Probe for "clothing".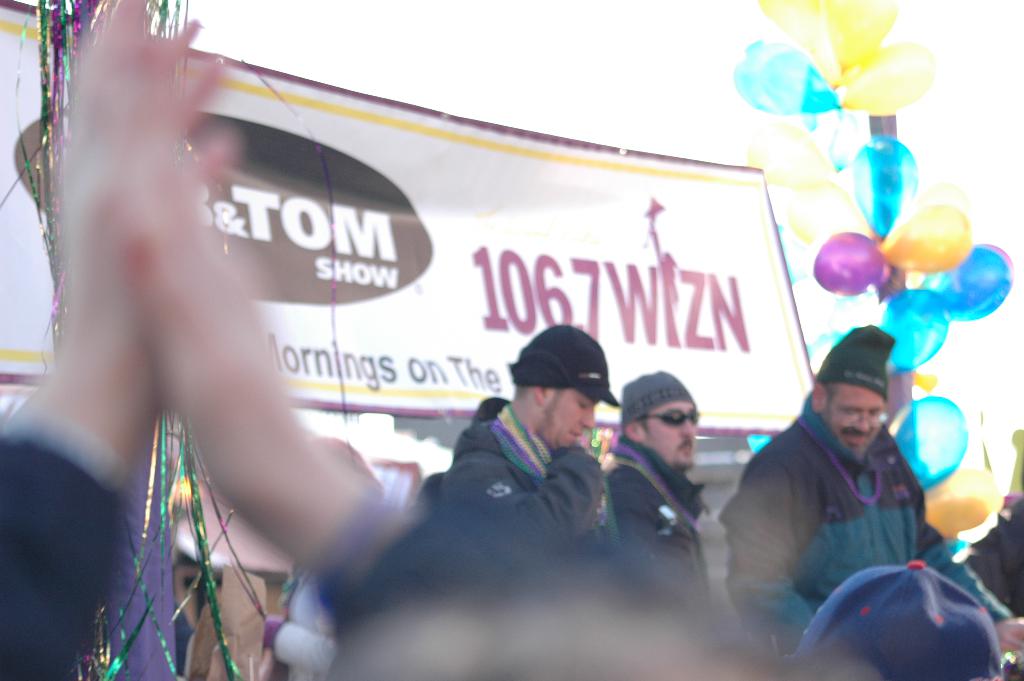
Probe result: x1=419, y1=388, x2=634, y2=680.
